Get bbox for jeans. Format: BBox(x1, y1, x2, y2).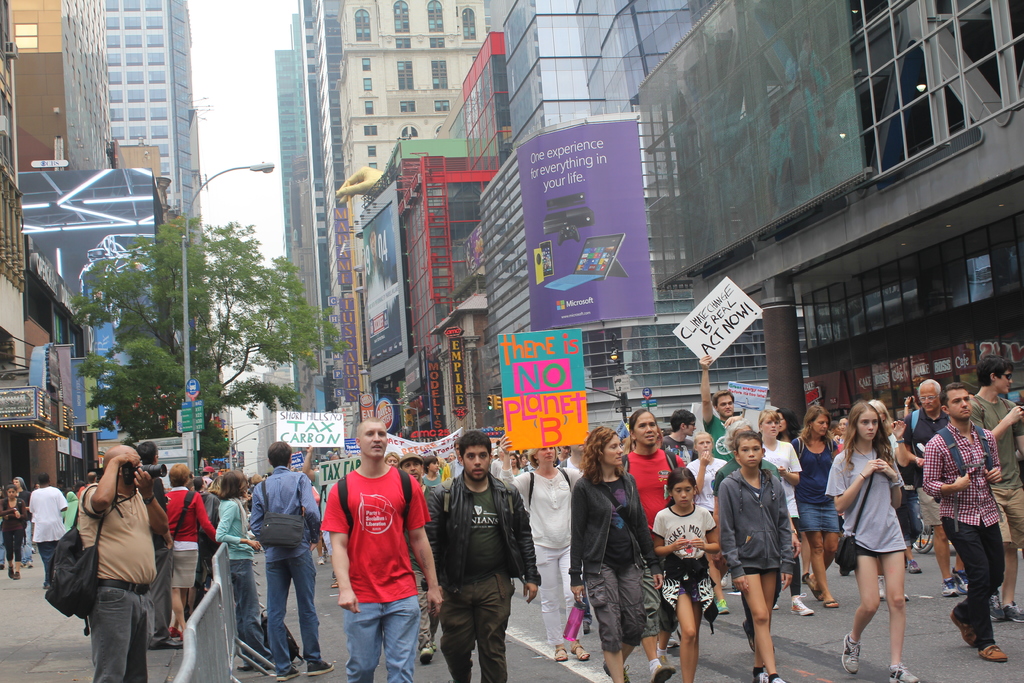
BBox(531, 540, 585, 648).
